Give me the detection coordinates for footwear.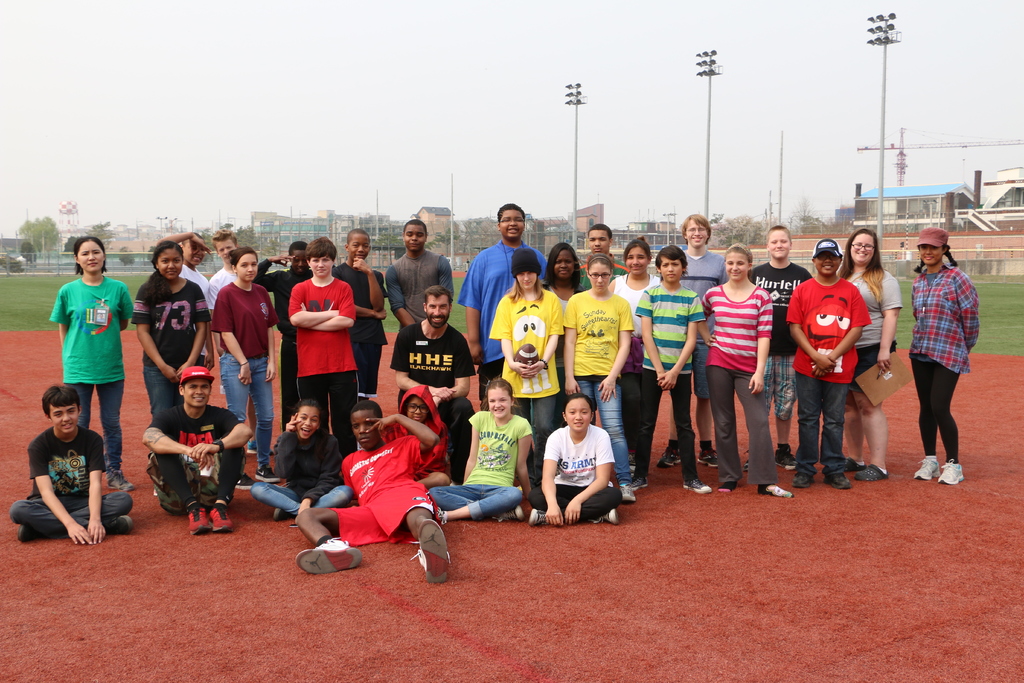
(left=294, top=533, right=362, bottom=575).
